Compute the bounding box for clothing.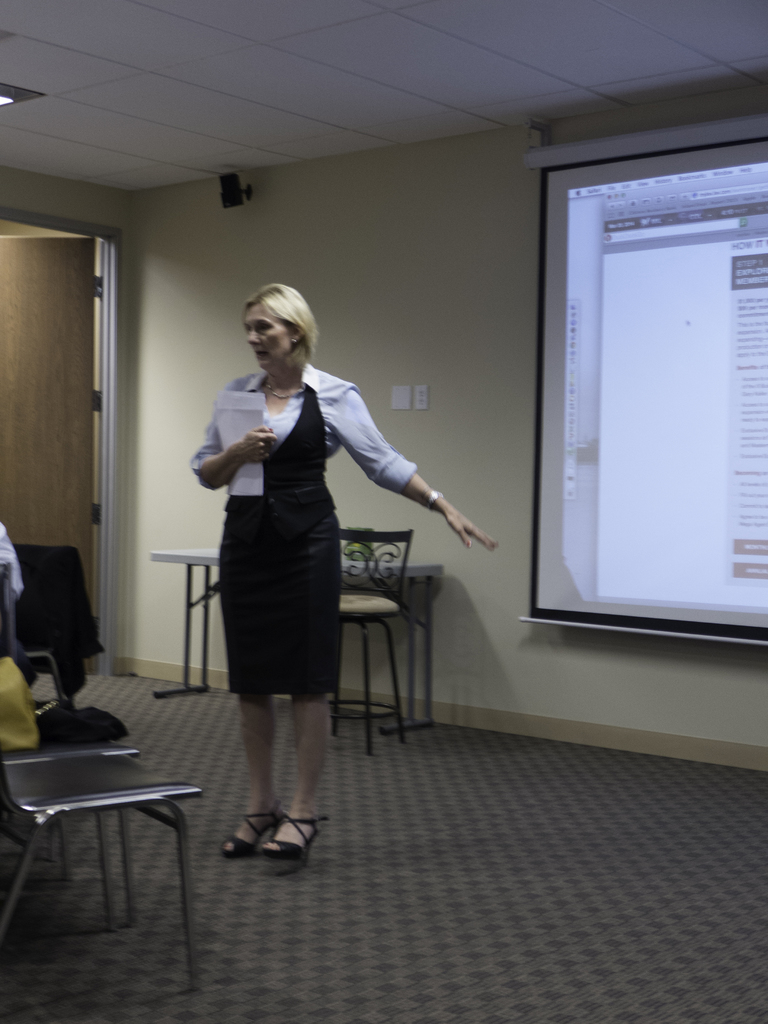
locate(0, 528, 41, 760).
